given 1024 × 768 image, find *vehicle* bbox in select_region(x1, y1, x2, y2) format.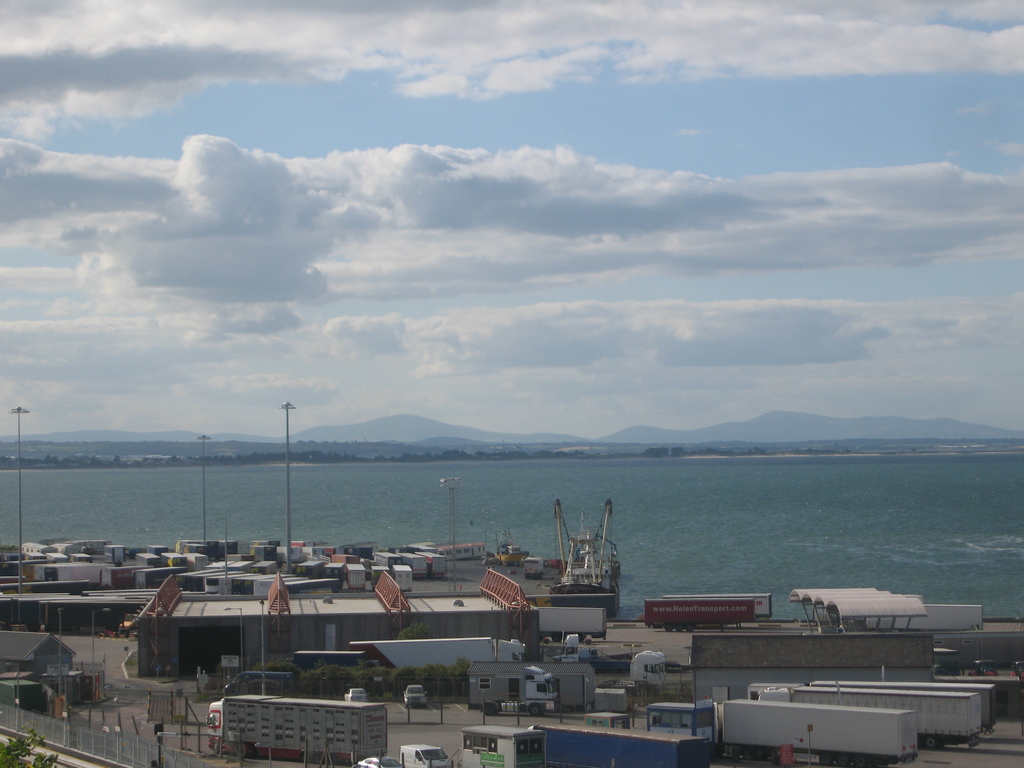
select_region(346, 685, 374, 701).
